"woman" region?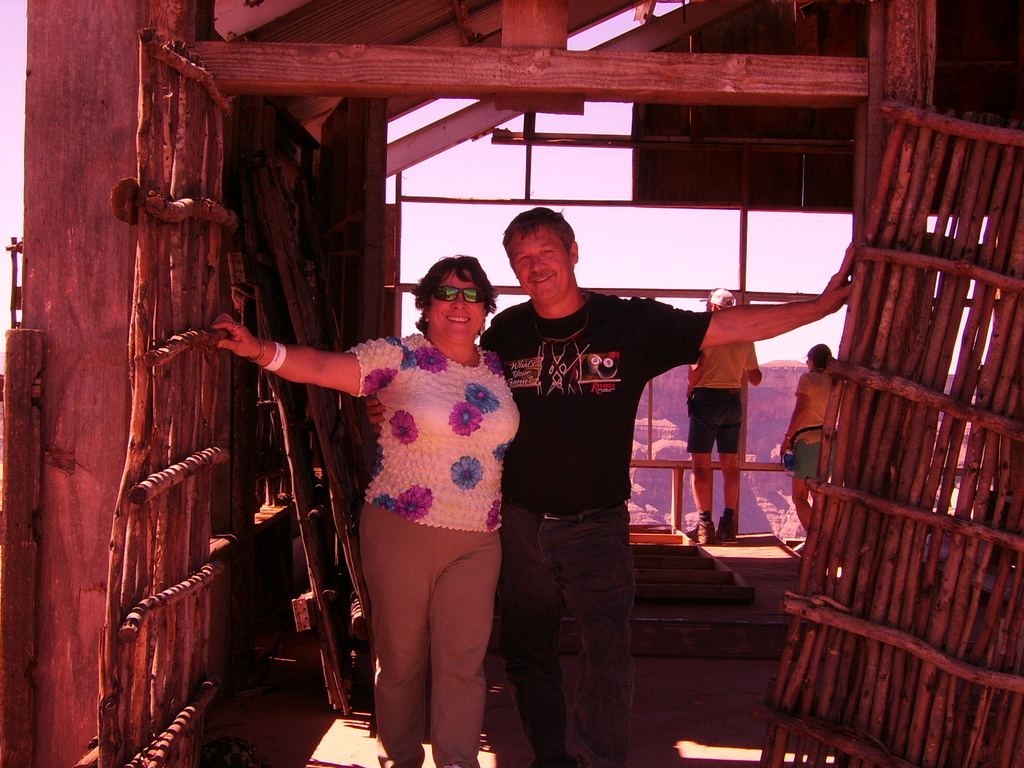
left=779, top=341, right=842, bottom=552
